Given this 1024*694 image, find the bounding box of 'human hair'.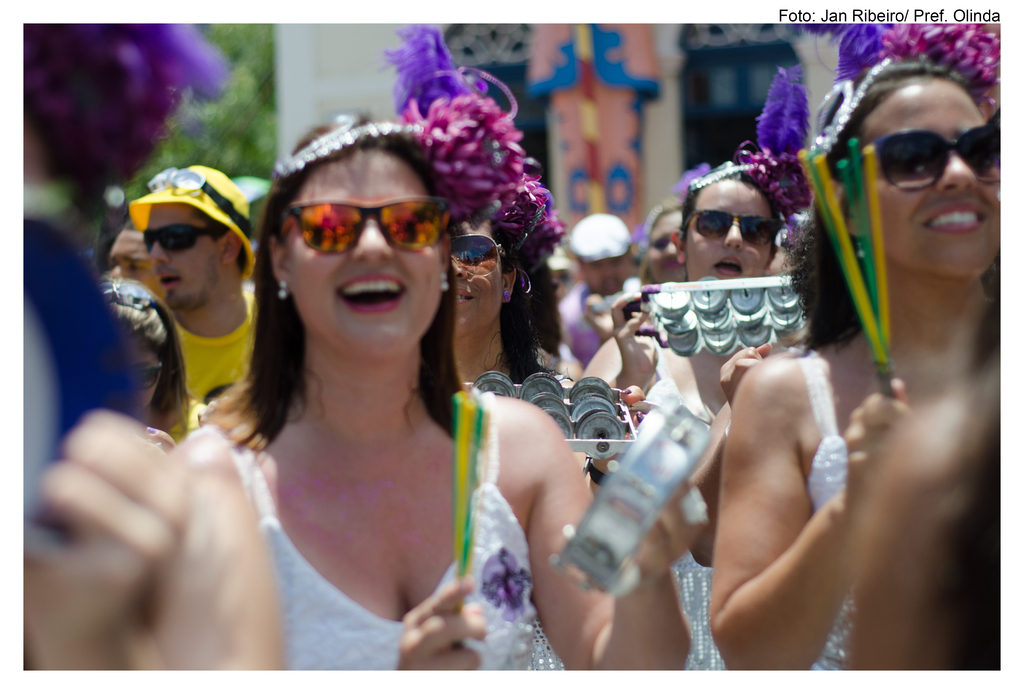
Rect(785, 61, 984, 355).
